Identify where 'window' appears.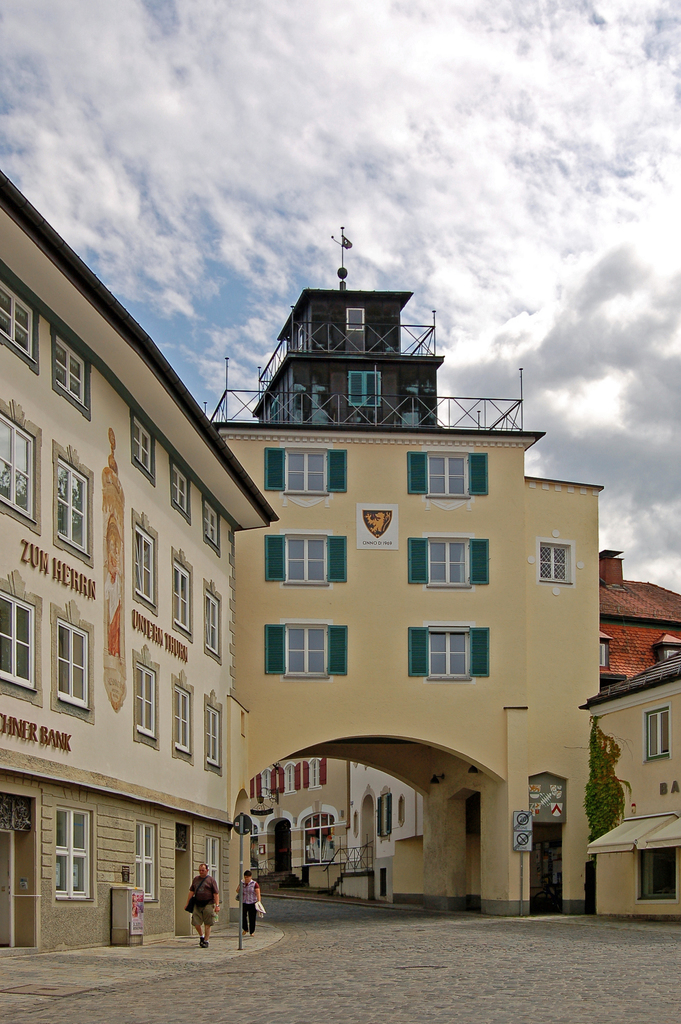
Appears at (x1=394, y1=795, x2=405, y2=829).
